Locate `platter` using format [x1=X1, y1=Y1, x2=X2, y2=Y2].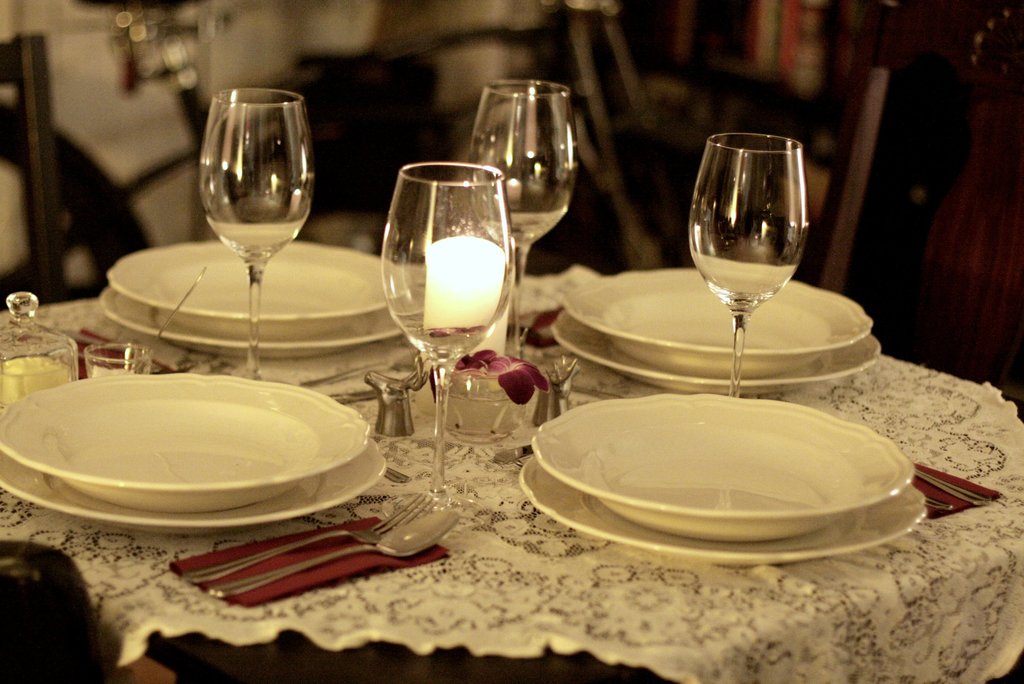
[x1=551, y1=306, x2=879, y2=393].
